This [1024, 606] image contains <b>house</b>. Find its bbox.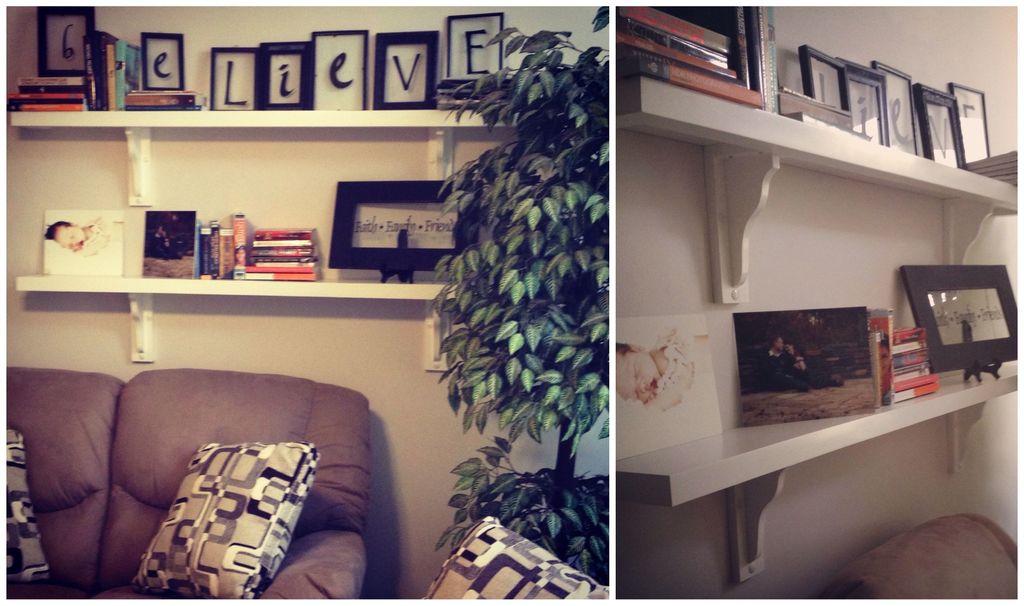
[x1=612, y1=0, x2=1020, y2=605].
